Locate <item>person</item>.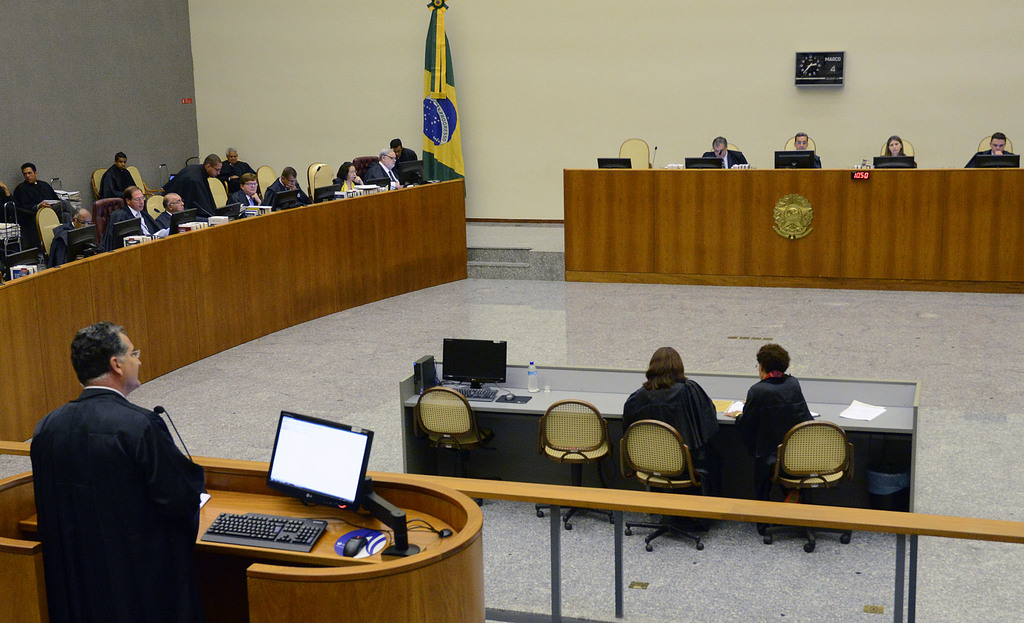
Bounding box: x1=621 y1=347 x2=719 y2=476.
